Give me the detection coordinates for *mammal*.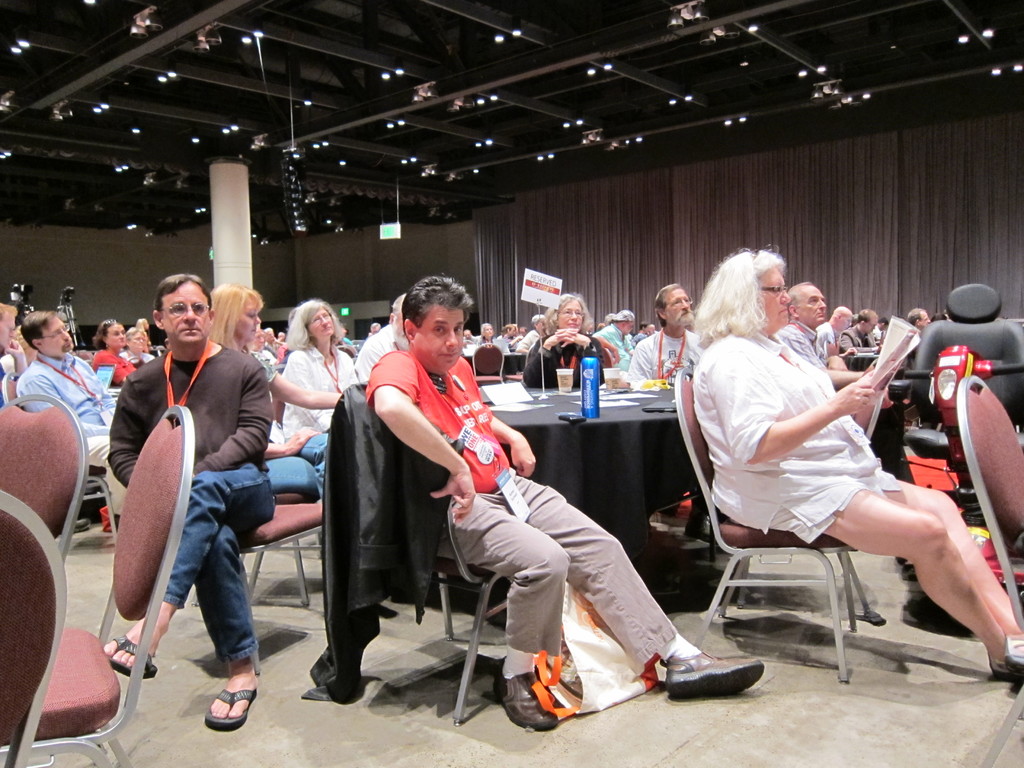
crop(361, 273, 767, 730).
